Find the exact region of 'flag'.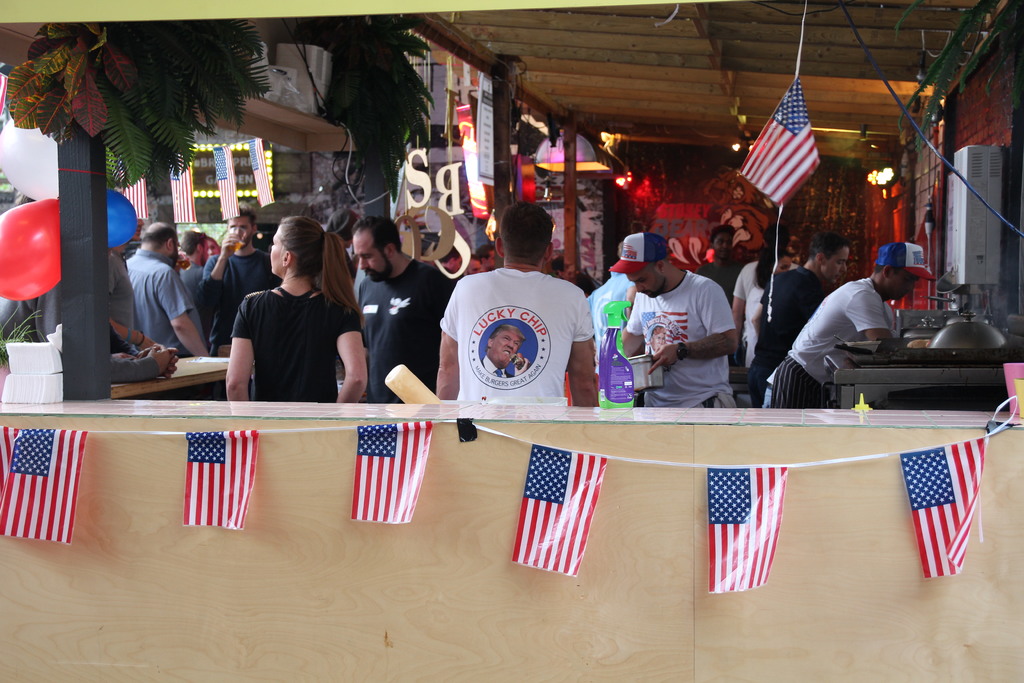
Exact region: locate(703, 465, 793, 595).
